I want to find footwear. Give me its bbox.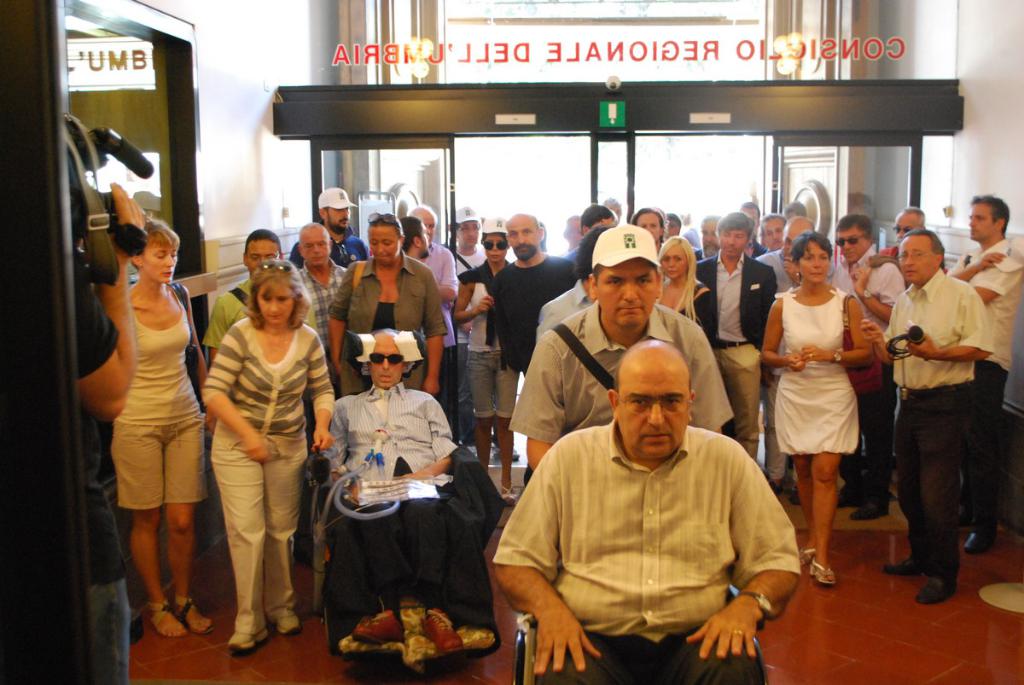
select_region(837, 480, 854, 509).
